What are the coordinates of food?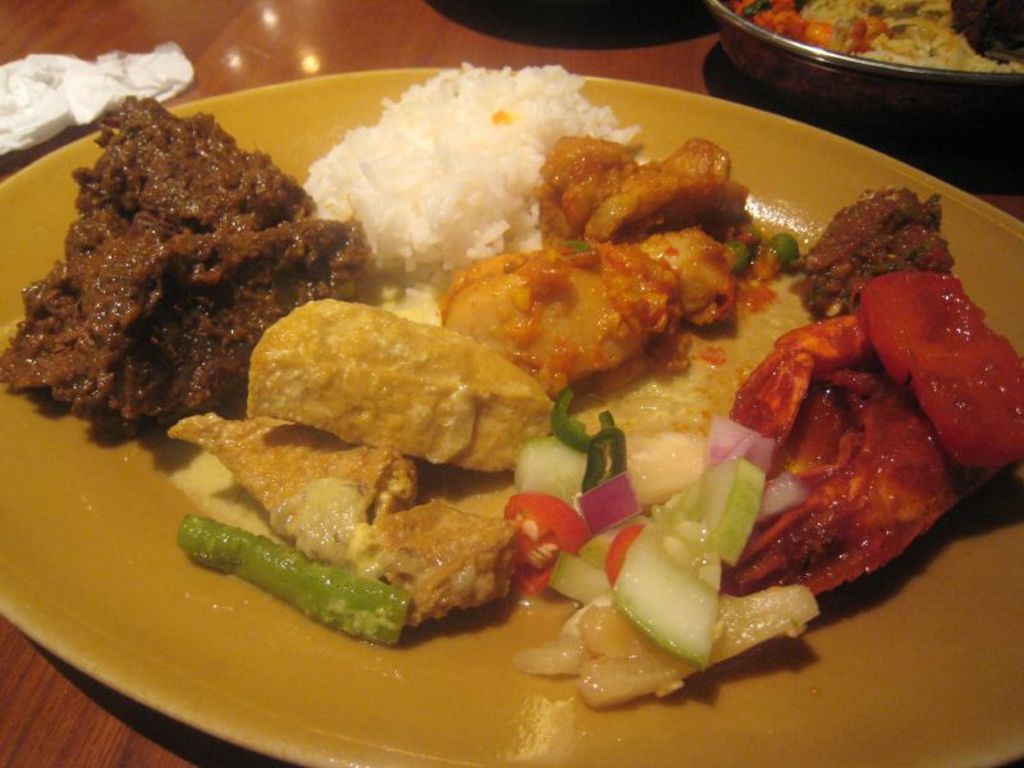
detection(723, 316, 865, 449).
